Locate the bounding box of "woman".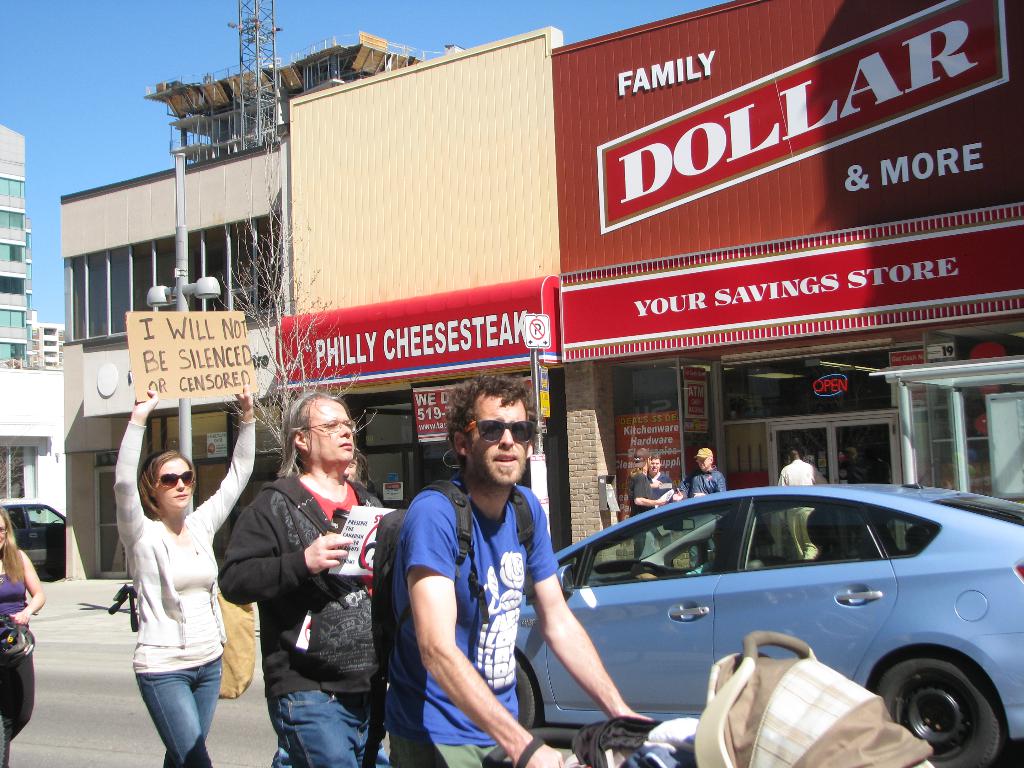
Bounding box: select_region(0, 506, 43, 767).
